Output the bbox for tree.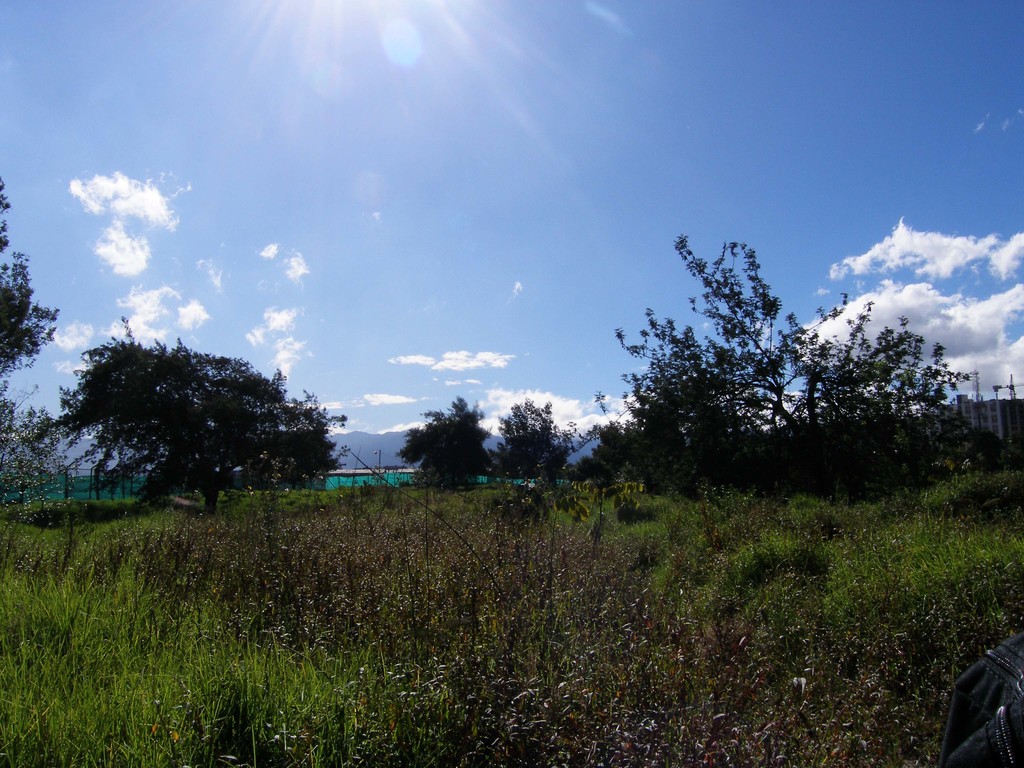
42:315:289:524.
